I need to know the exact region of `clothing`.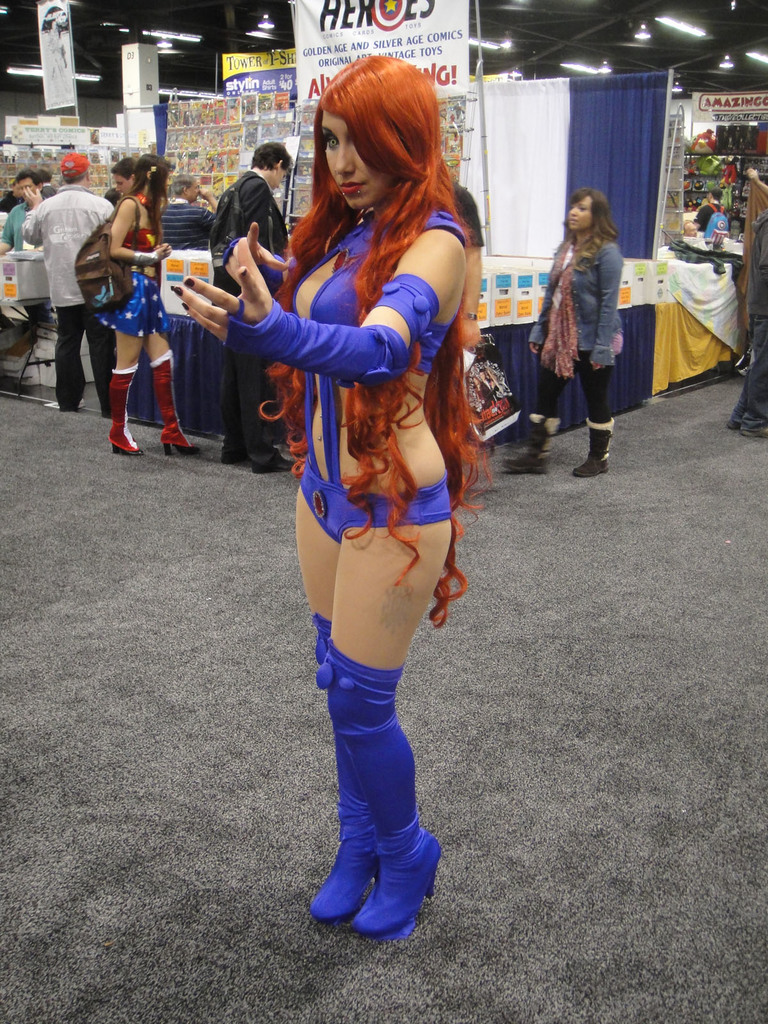
Region: bbox=(520, 214, 612, 423).
